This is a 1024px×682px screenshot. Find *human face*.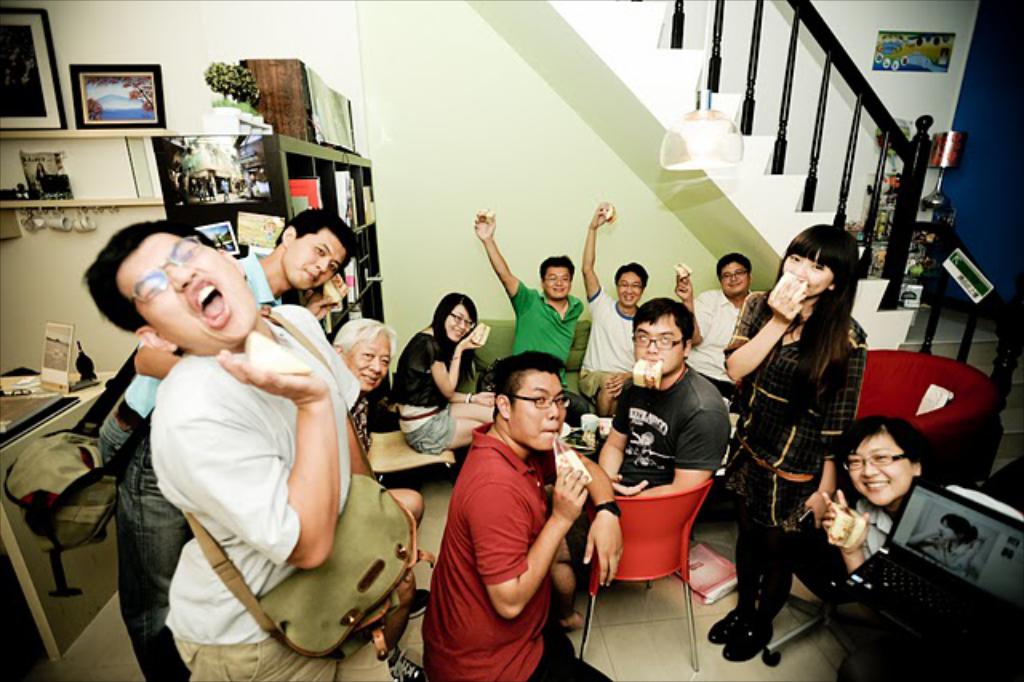
Bounding box: x1=446 y1=303 x2=472 y2=341.
